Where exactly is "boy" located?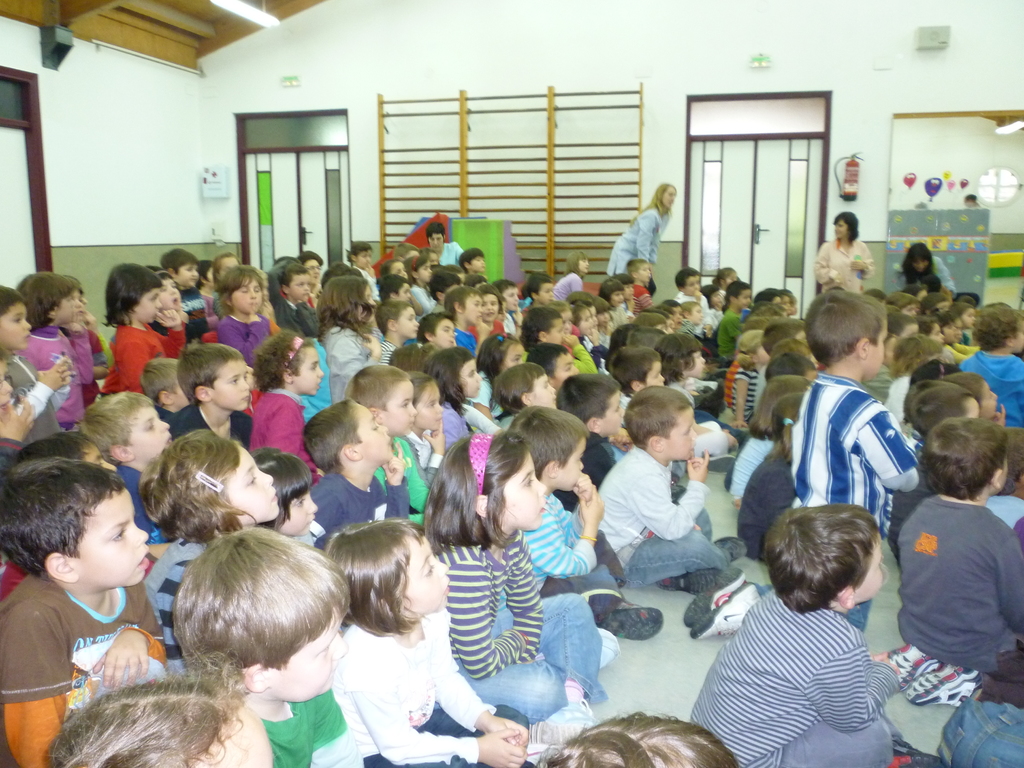
Its bounding box is select_region(504, 278, 528, 333).
